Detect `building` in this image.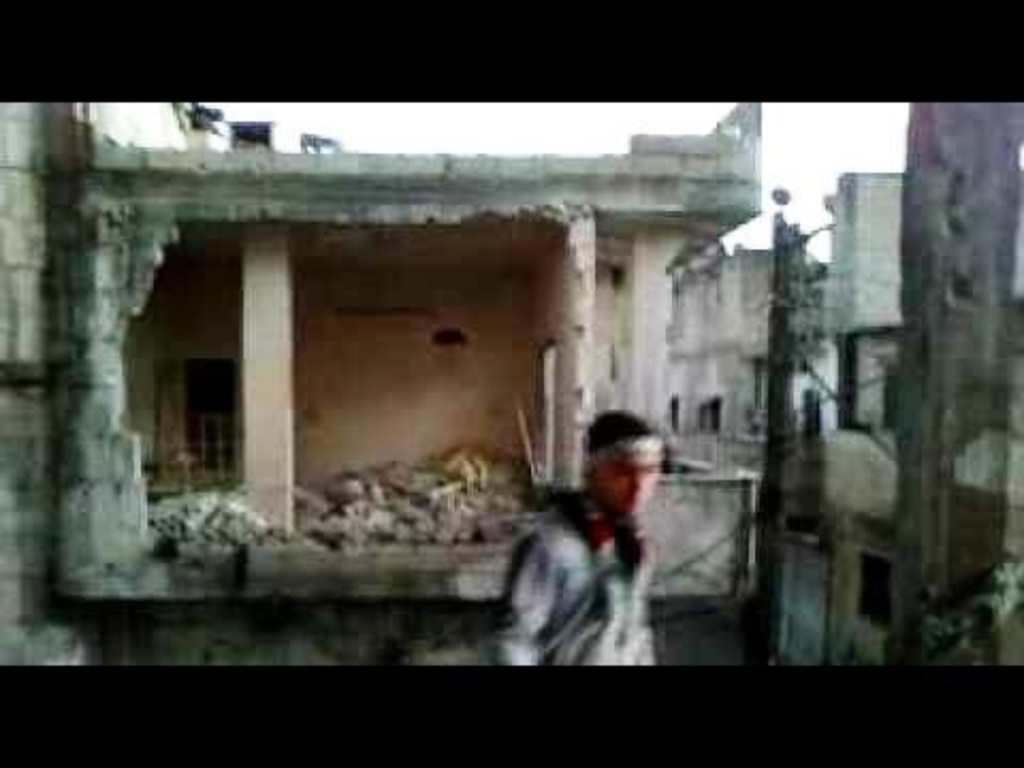
Detection: [left=0, top=102, right=762, bottom=670].
